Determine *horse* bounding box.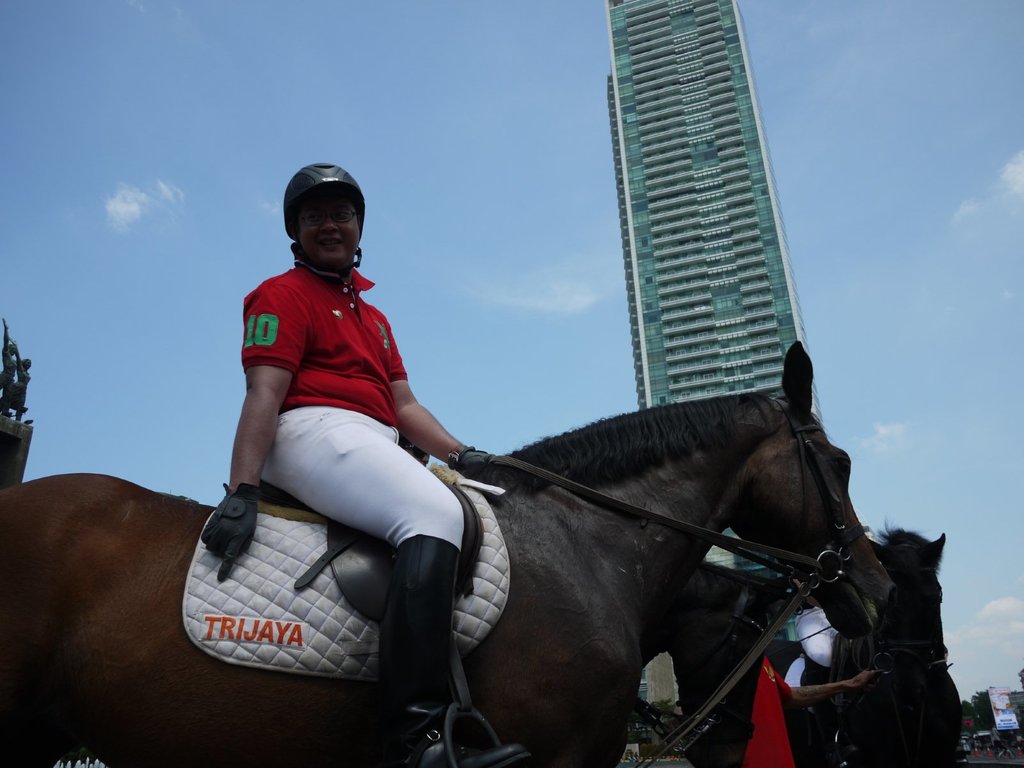
Determined: (x1=644, y1=557, x2=793, y2=767).
